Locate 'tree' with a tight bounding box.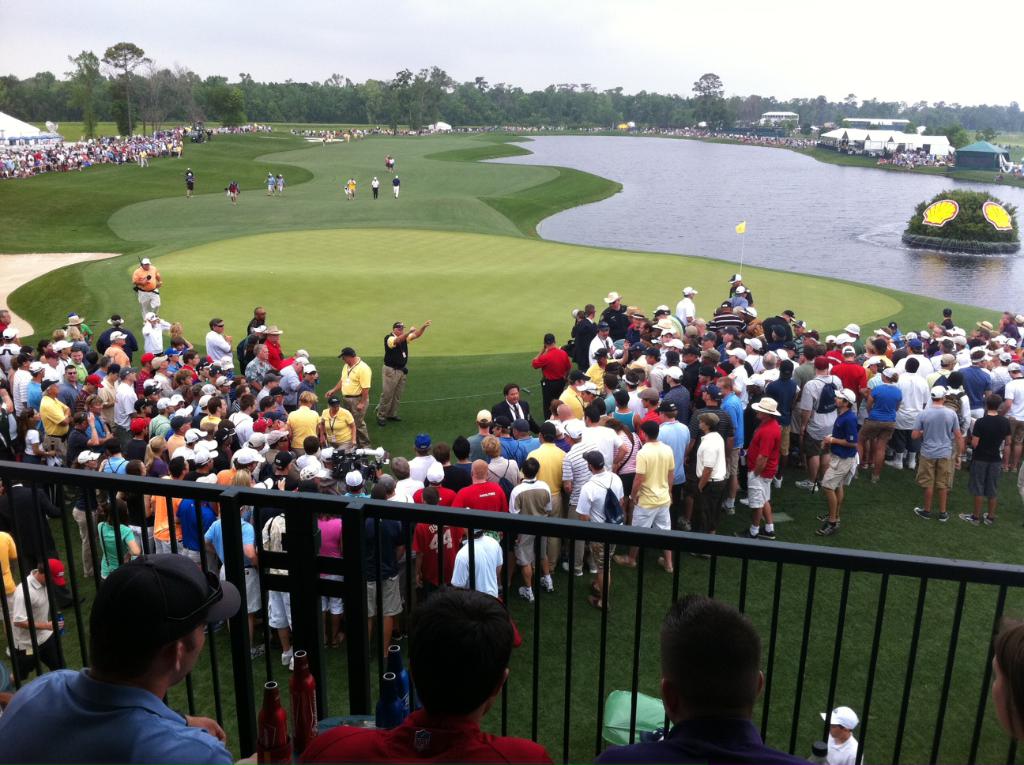
(left=362, top=78, right=405, bottom=138).
